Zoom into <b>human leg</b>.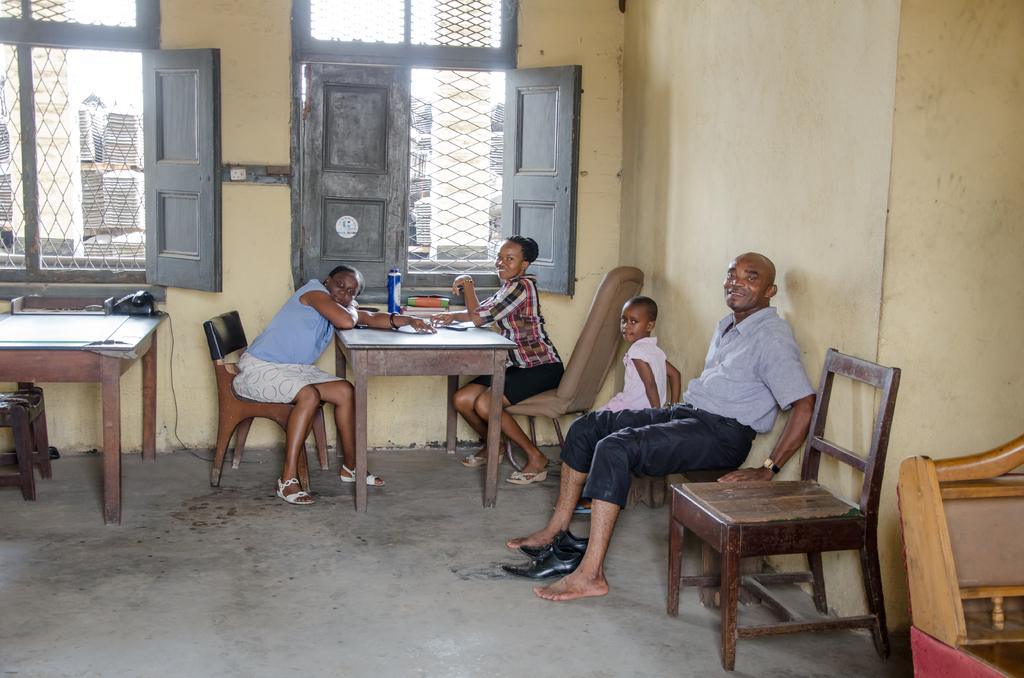
Zoom target: pyautogui.locateOnScreen(534, 417, 726, 599).
